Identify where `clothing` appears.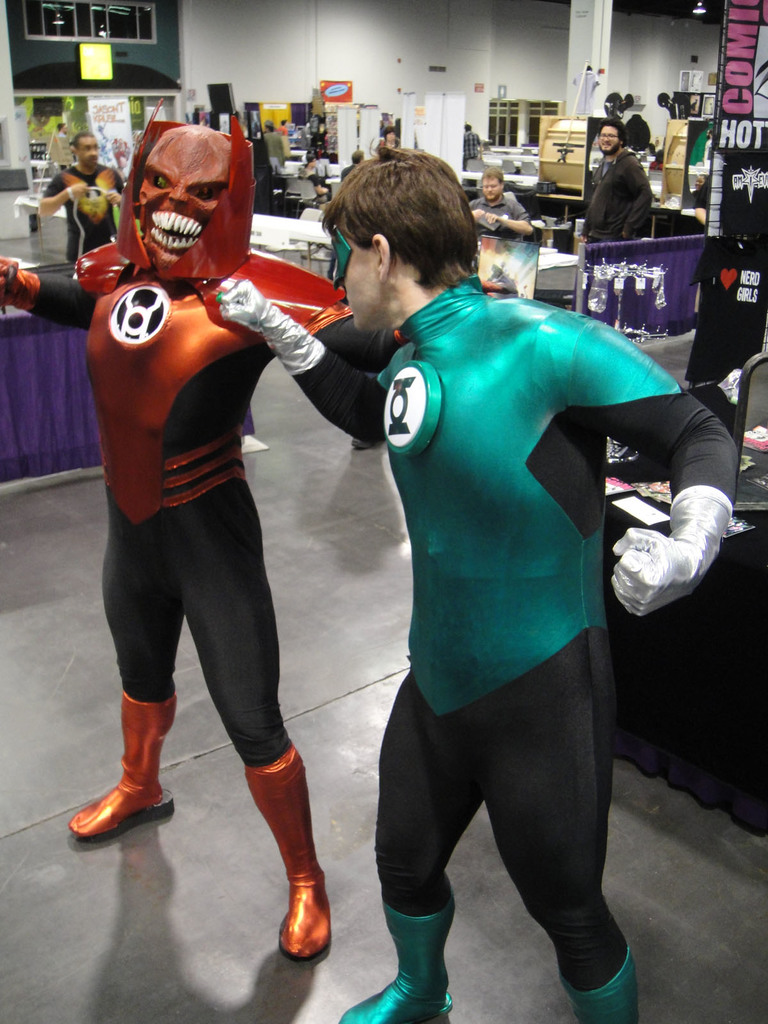
Appears at 81,176,340,774.
